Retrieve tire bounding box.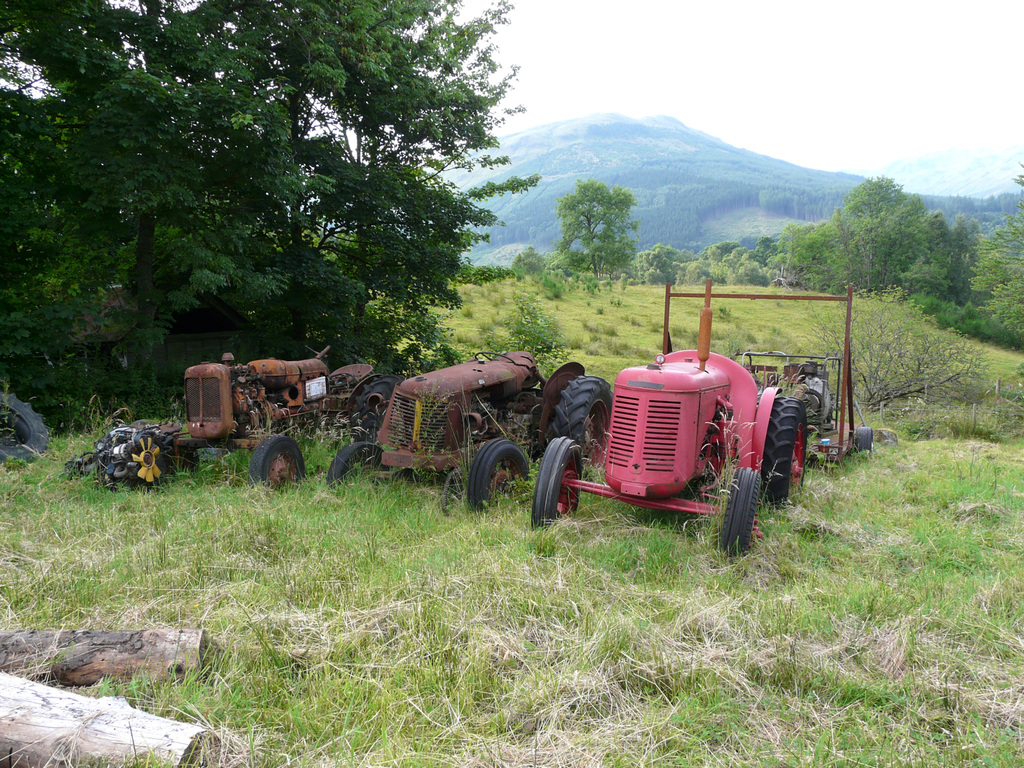
Bounding box: <region>467, 438, 531, 514</region>.
